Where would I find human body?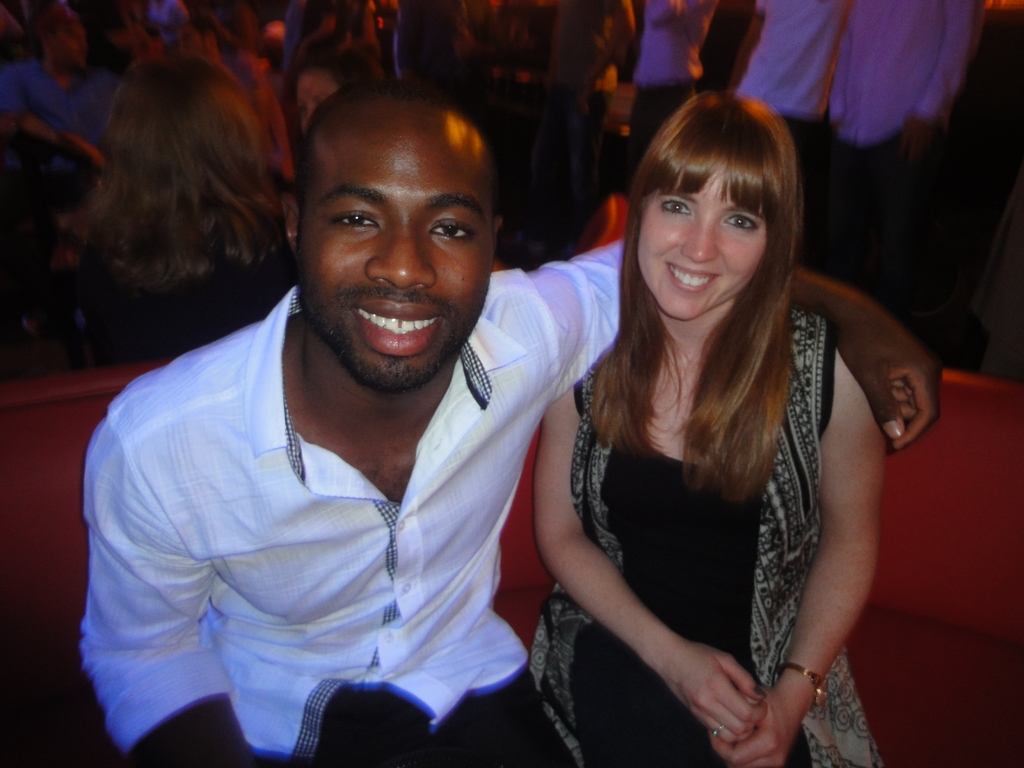
At <region>0, 8, 110, 203</region>.
